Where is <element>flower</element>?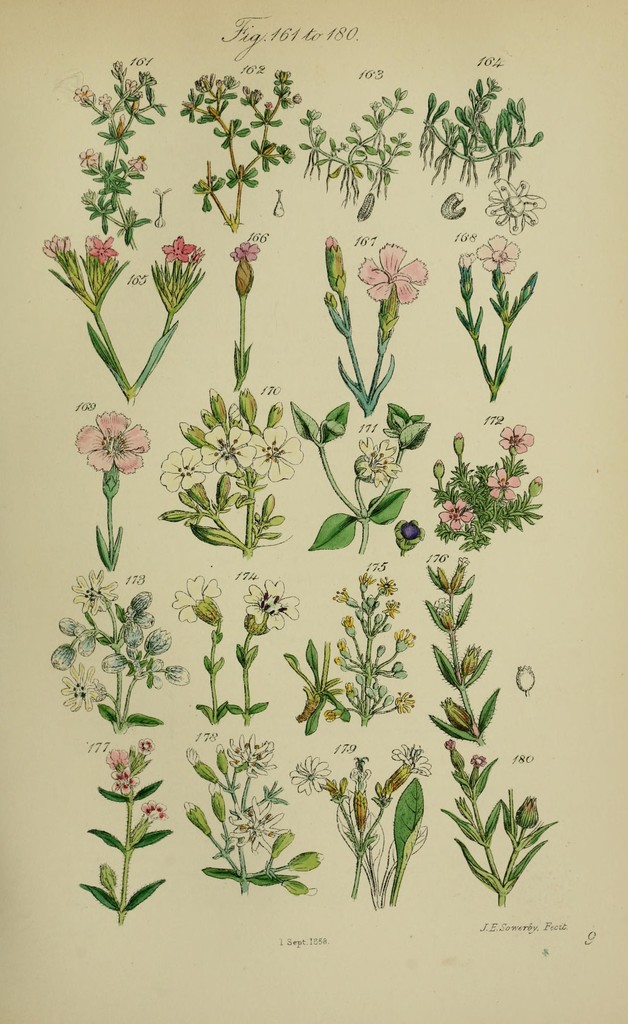
box(292, 755, 327, 796).
